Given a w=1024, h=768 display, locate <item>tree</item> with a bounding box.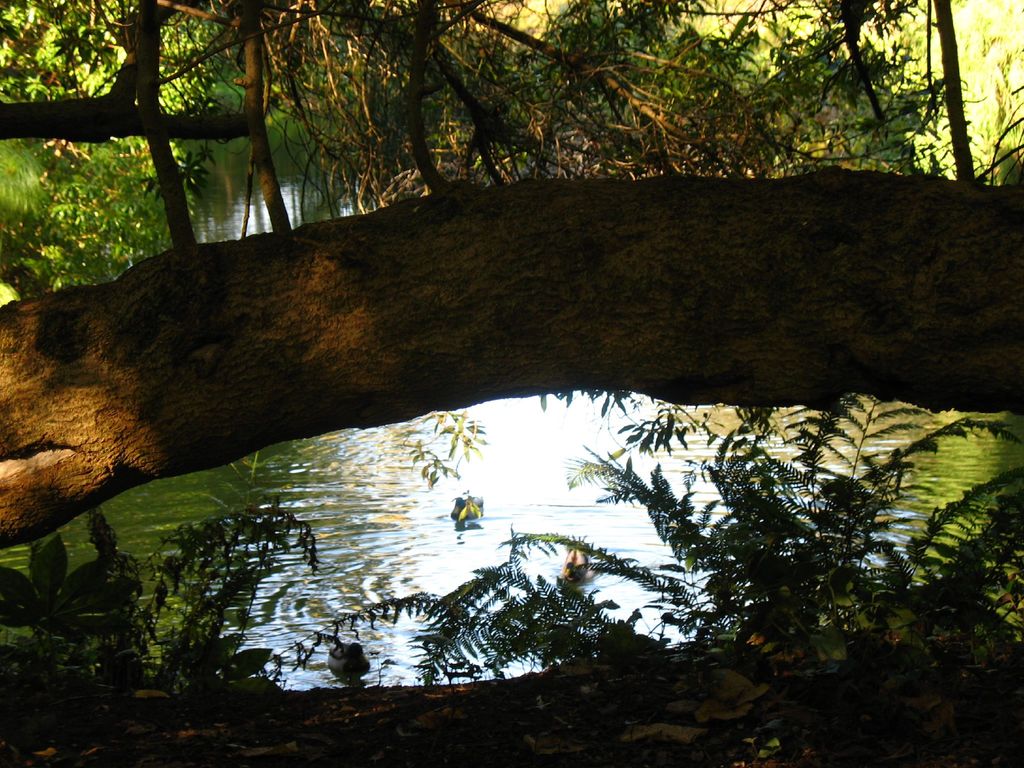
Located: box(270, 0, 1023, 195).
